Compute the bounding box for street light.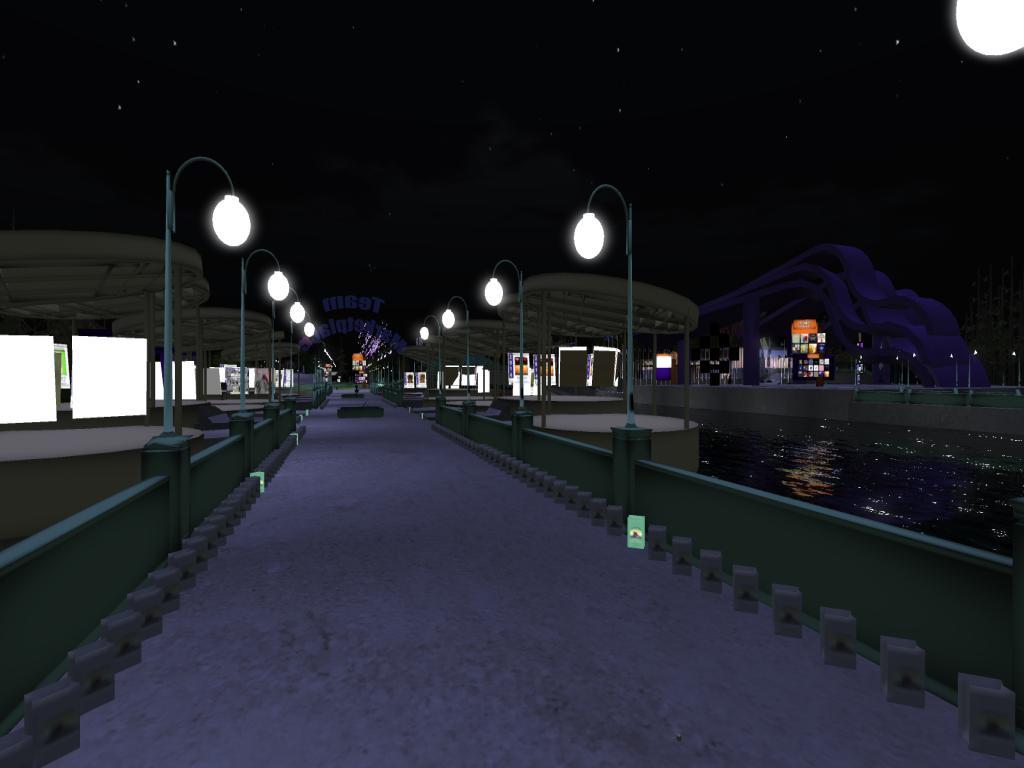
[420, 310, 451, 400].
